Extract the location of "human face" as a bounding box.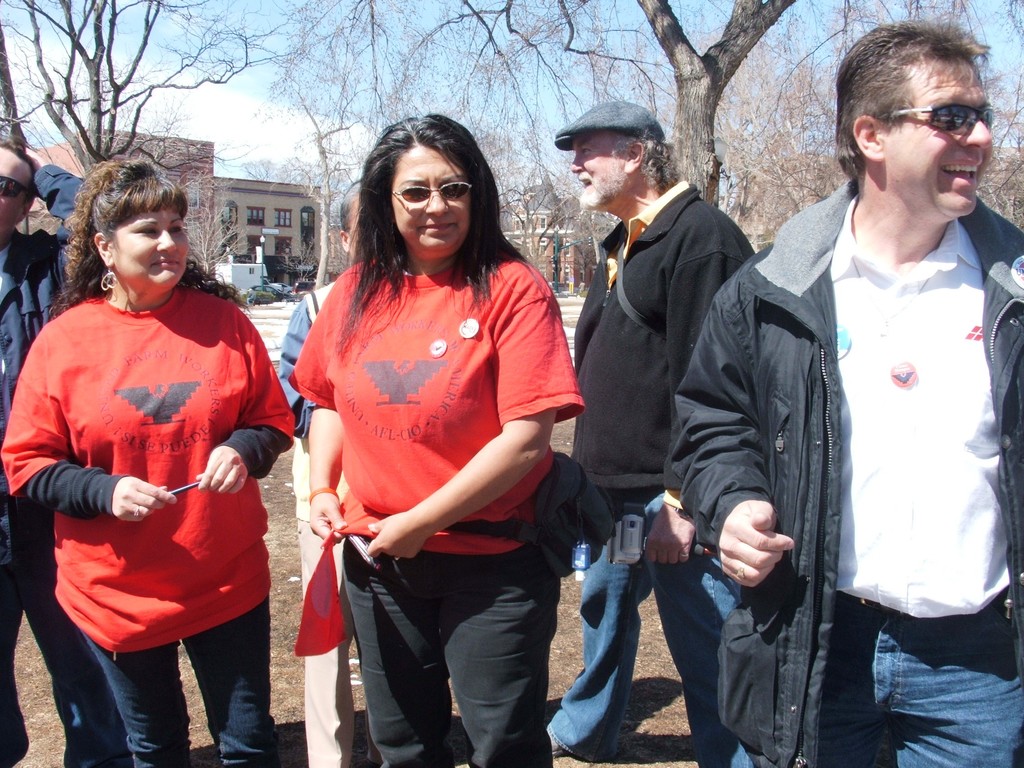
<bbox>568, 129, 625, 208</bbox>.
